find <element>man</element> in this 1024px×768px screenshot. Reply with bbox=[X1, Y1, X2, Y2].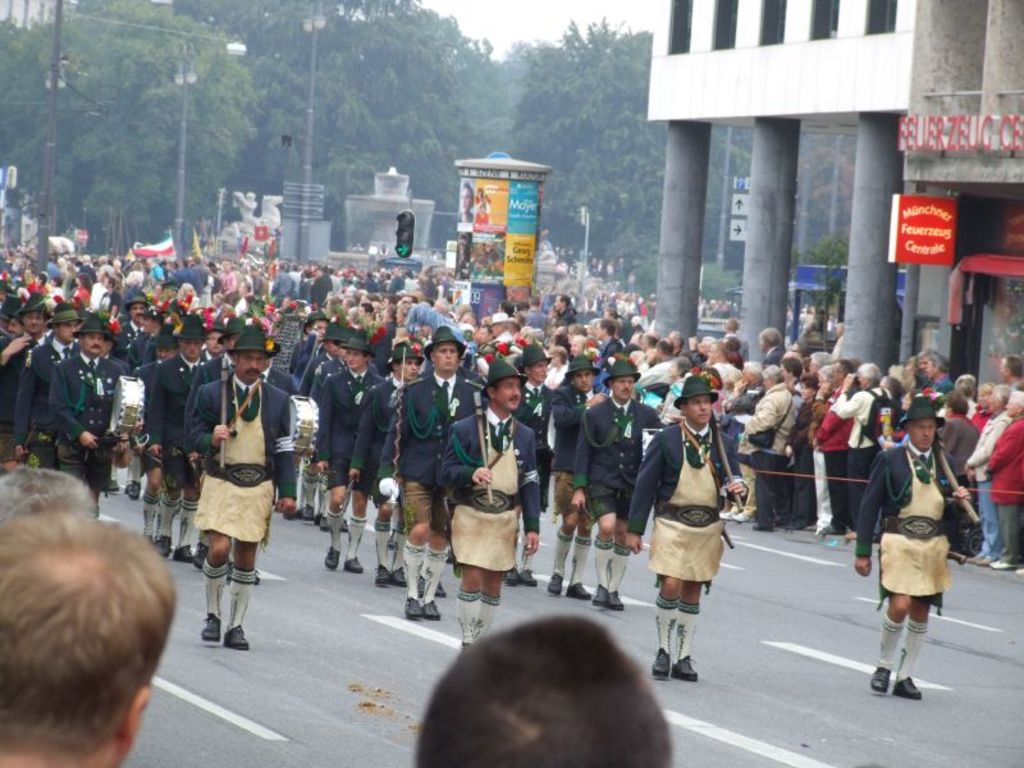
bbox=[0, 508, 179, 767].
